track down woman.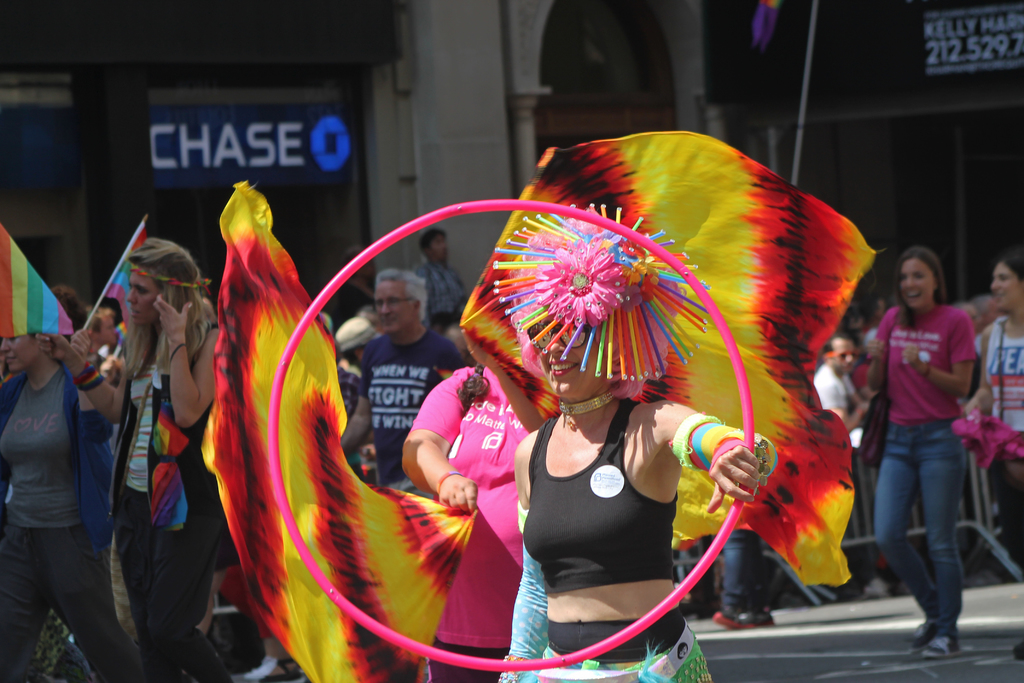
Tracked to rect(496, 207, 778, 682).
